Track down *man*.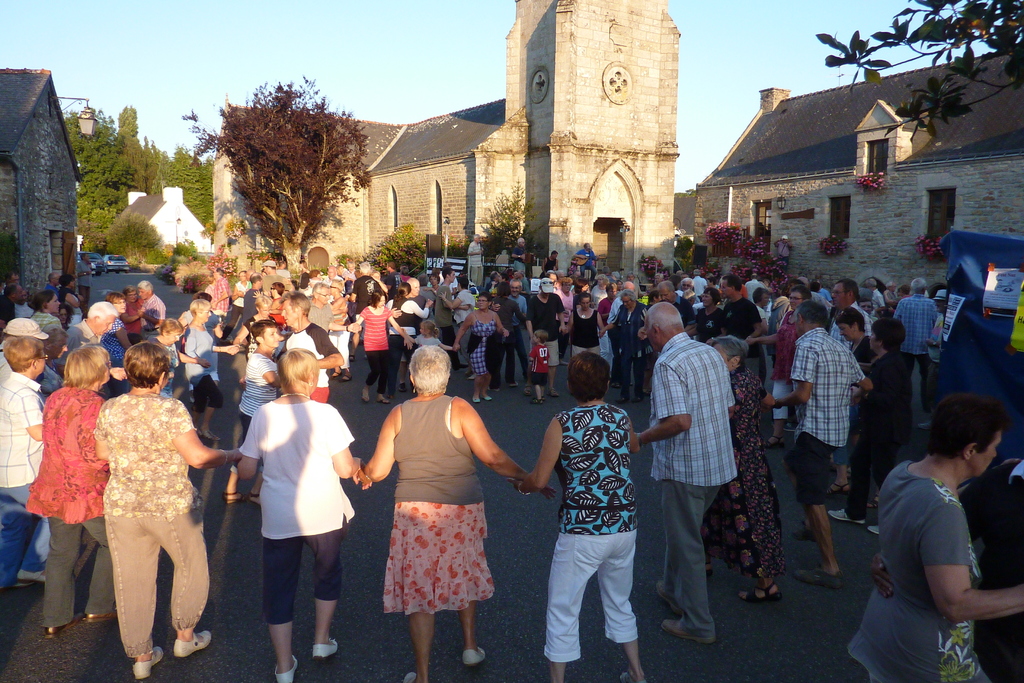
Tracked to [572,241,598,280].
